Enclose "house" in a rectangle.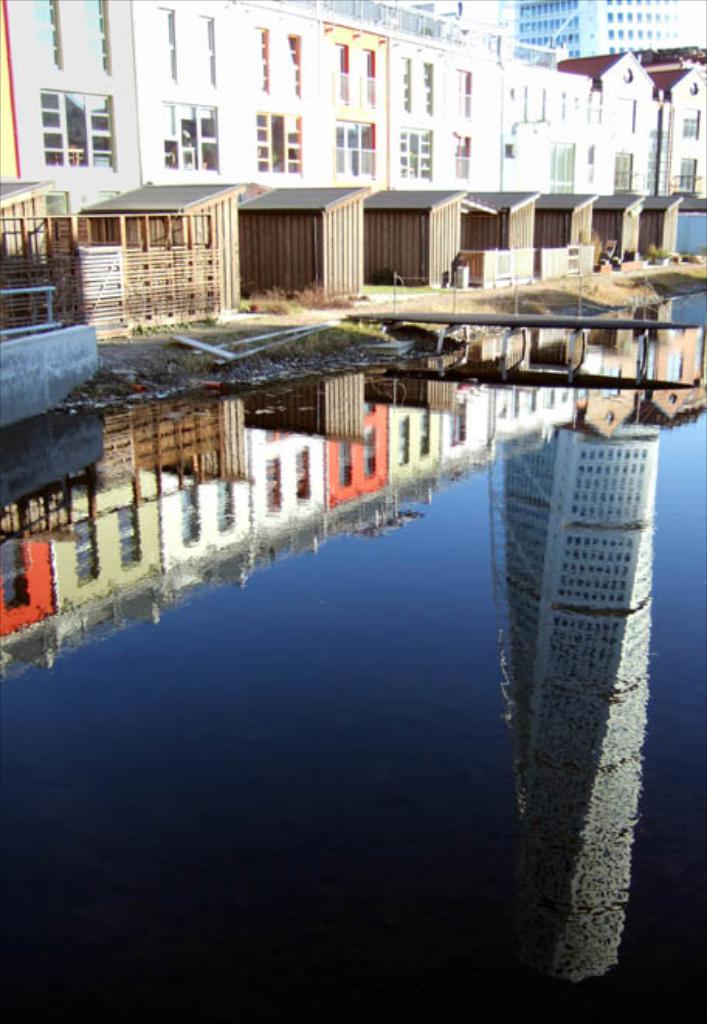
l=0, t=0, r=705, b=217.
